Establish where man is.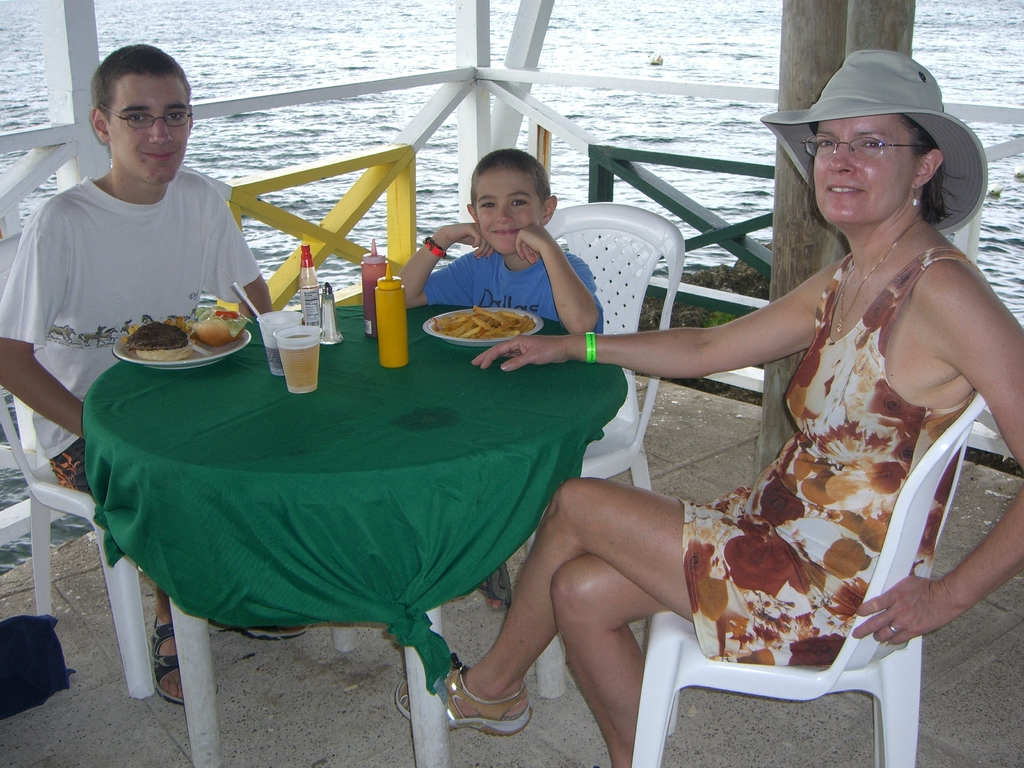
Established at rect(0, 36, 310, 707).
